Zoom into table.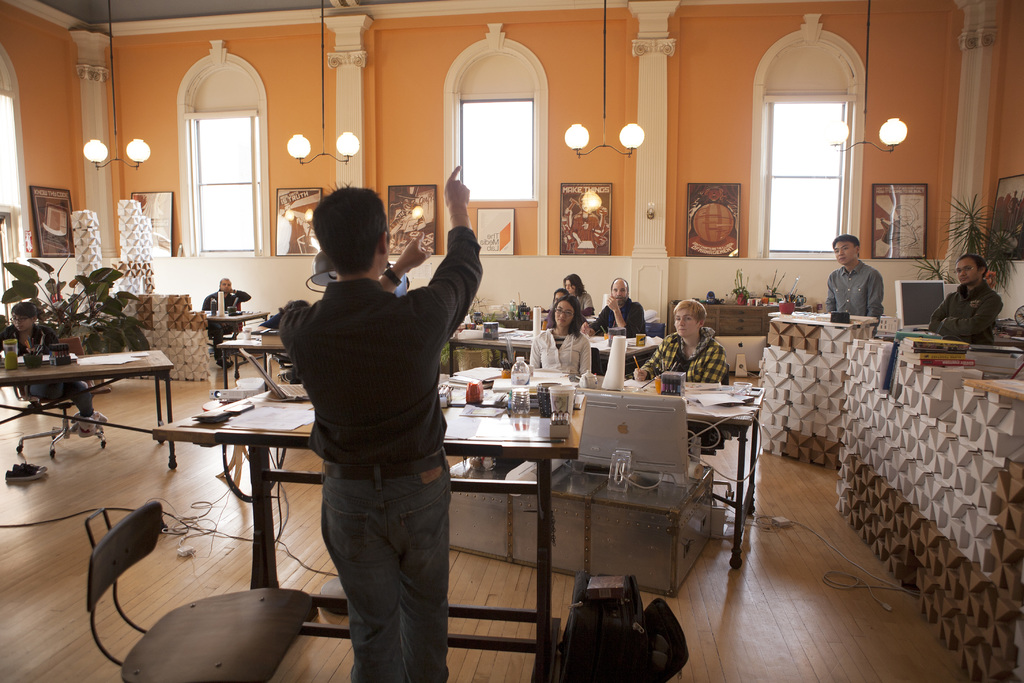
Zoom target: select_region(577, 373, 767, 572).
